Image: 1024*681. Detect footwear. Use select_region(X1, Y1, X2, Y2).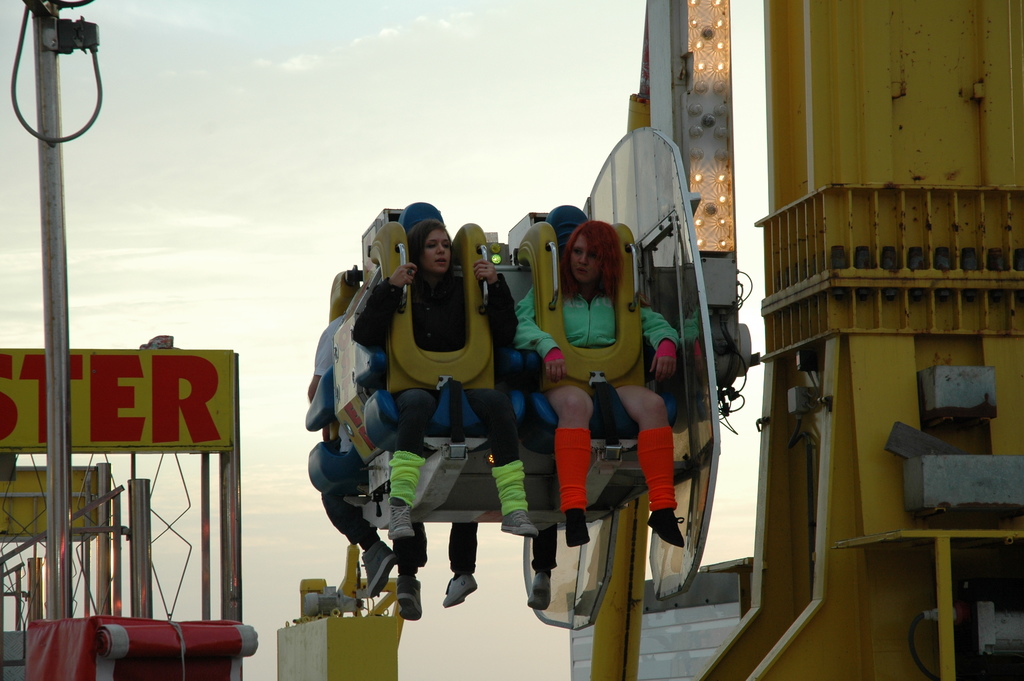
select_region(364, 539, 399, 598).
